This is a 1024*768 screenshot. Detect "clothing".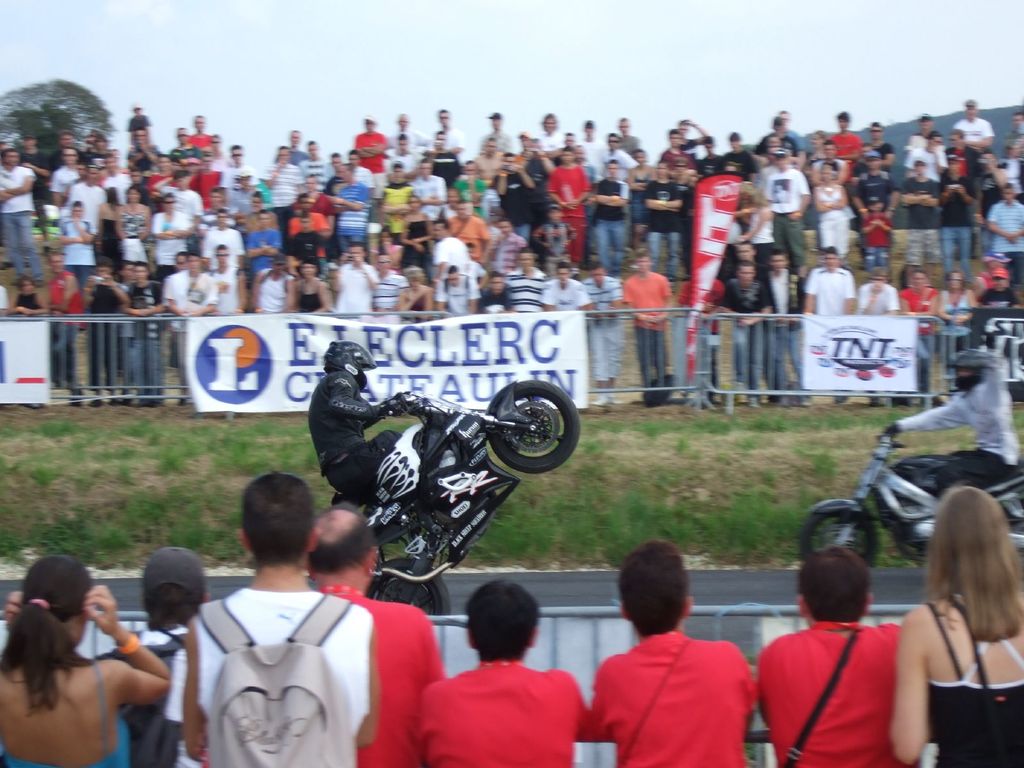
645 183 681 276.
